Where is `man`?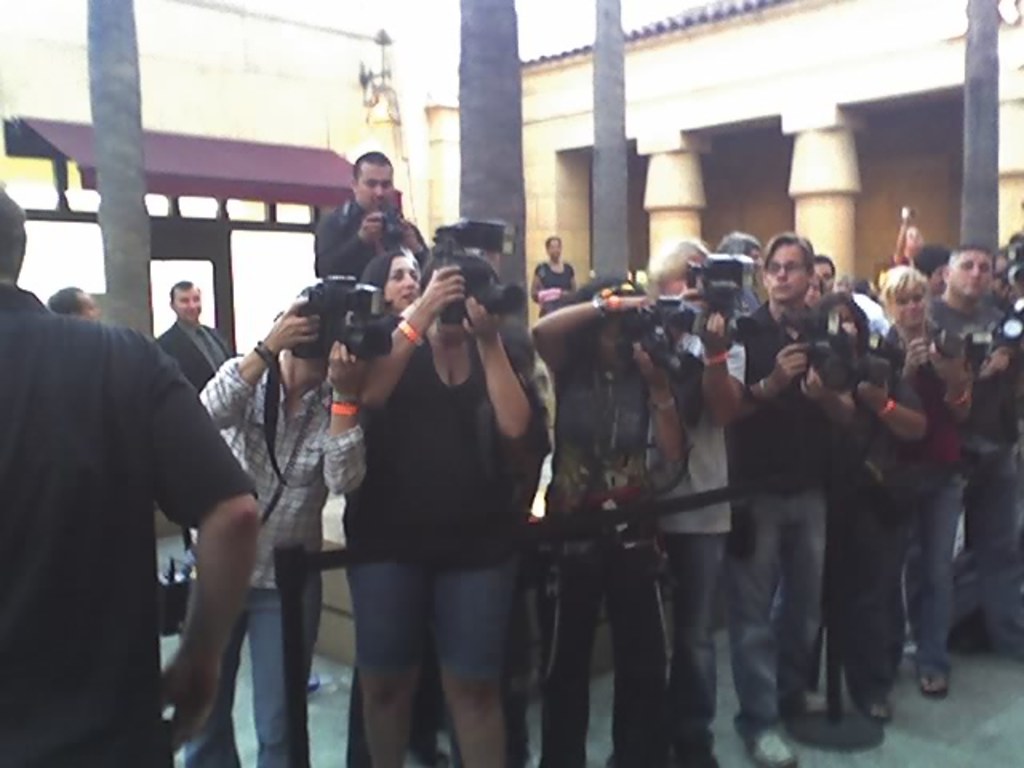
crop(722, 222, 883, 747).
